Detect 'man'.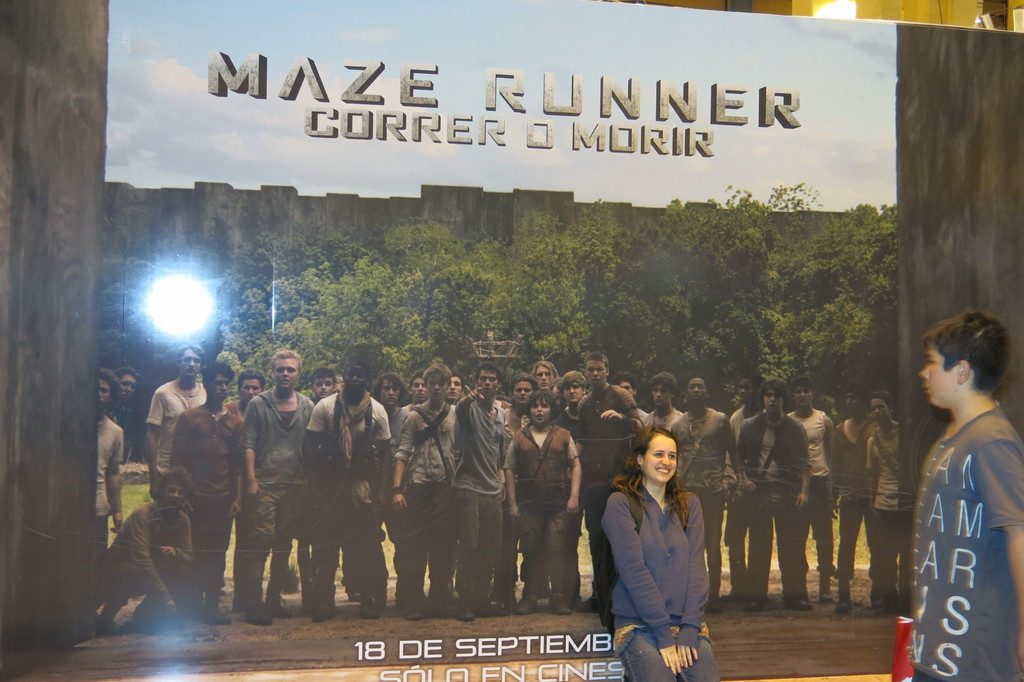
Detected at {"x1": 862, "y1": 389, "x2": 906, "y2": 615}.
